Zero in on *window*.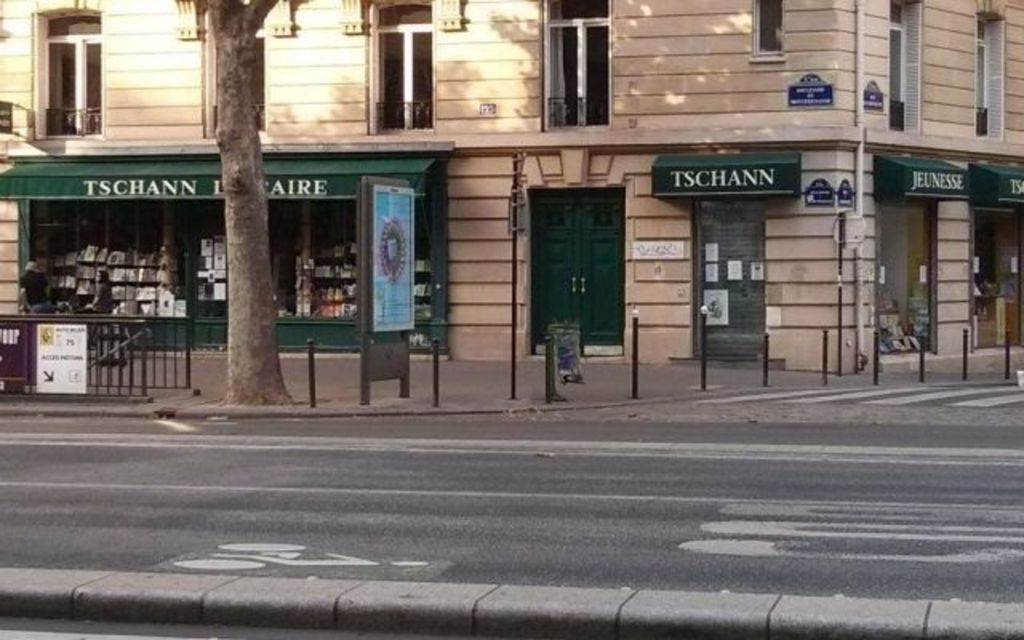
Zeroed in: box(22, 16, 112, 136).
